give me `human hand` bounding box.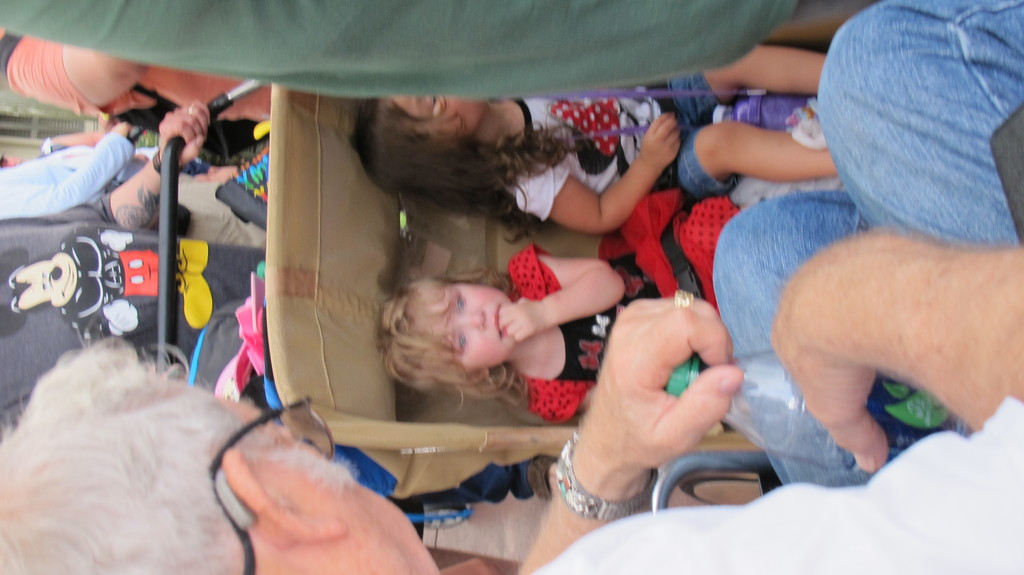
499,298,550,343.
